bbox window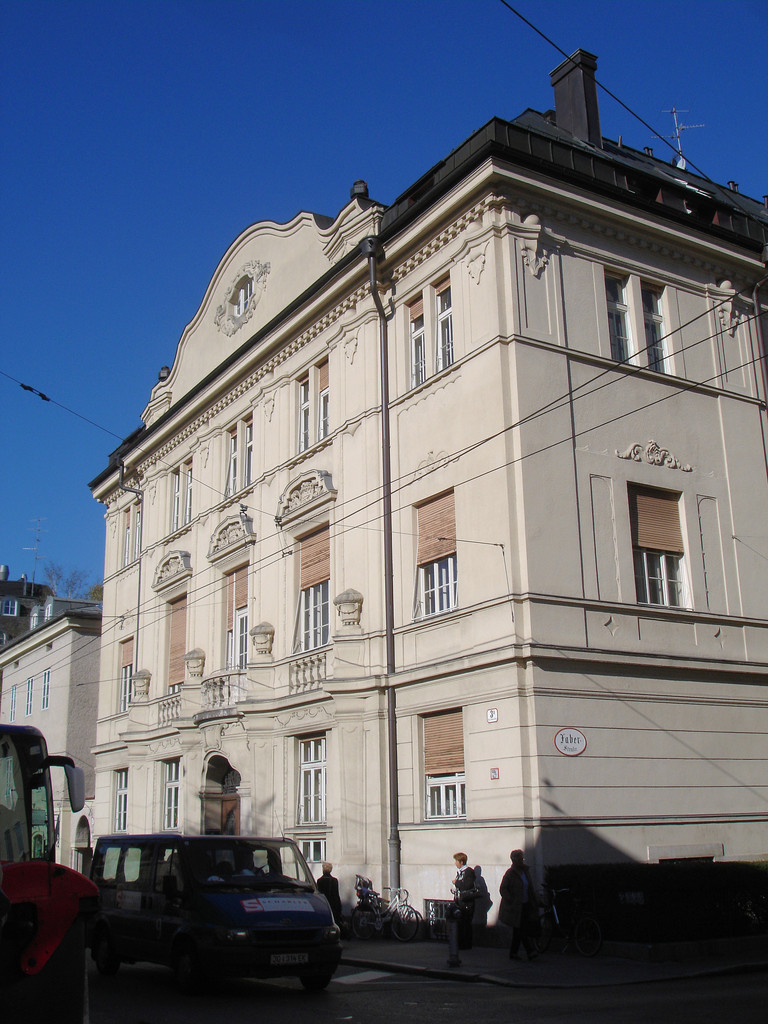
(316, 358, 323, 433)
